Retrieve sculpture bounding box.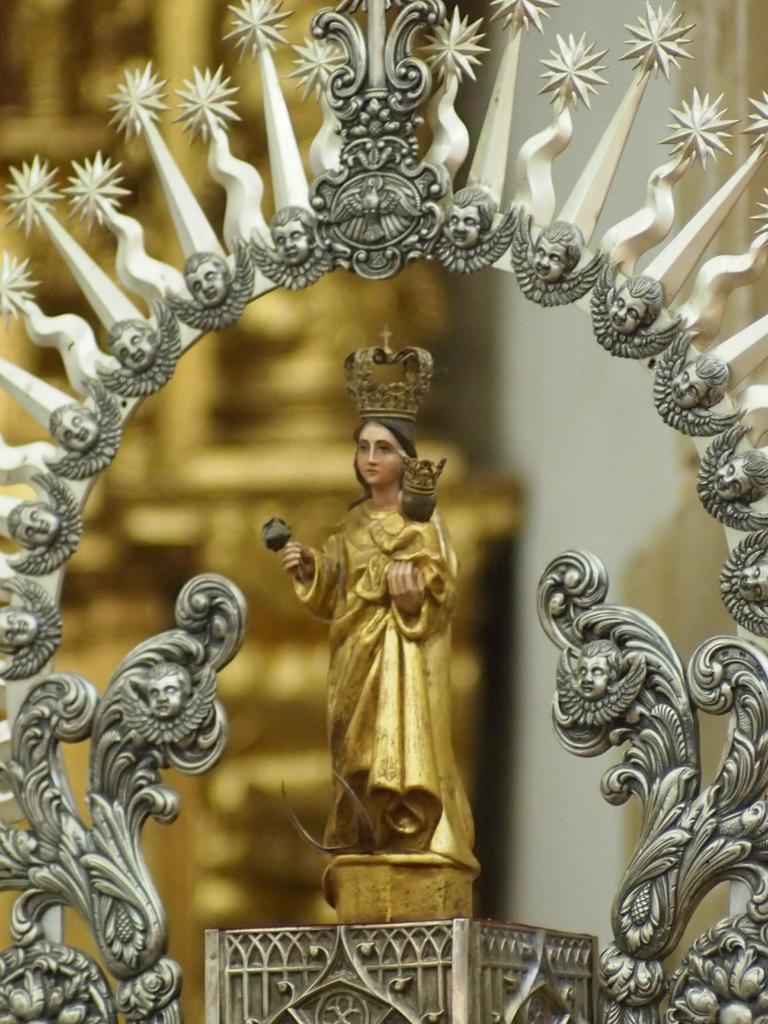
Bounding box: left=262, top=323, right=465, bottom=867.
